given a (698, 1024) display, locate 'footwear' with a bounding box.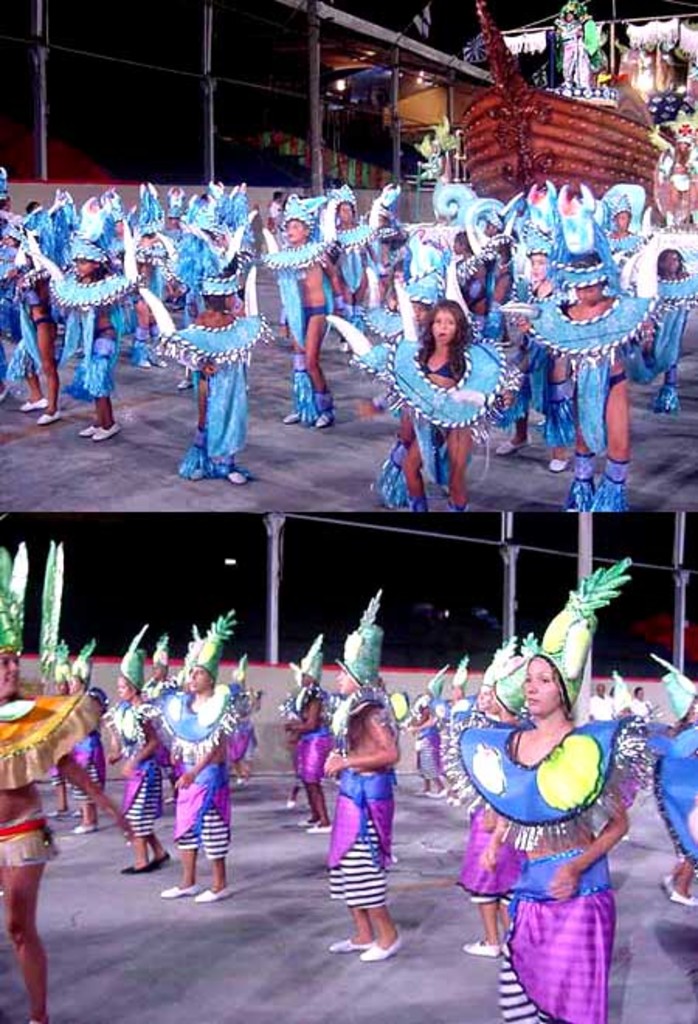
Located: l=71, t=805, r=85, b=819.
